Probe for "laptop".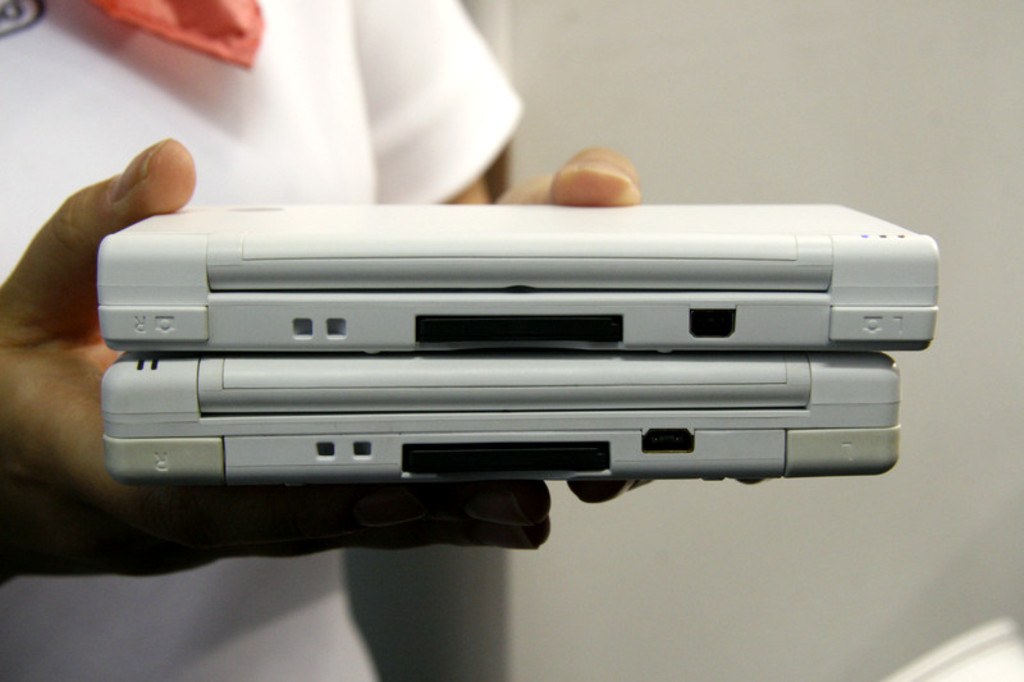
Probe result: 97,205,943,358.
